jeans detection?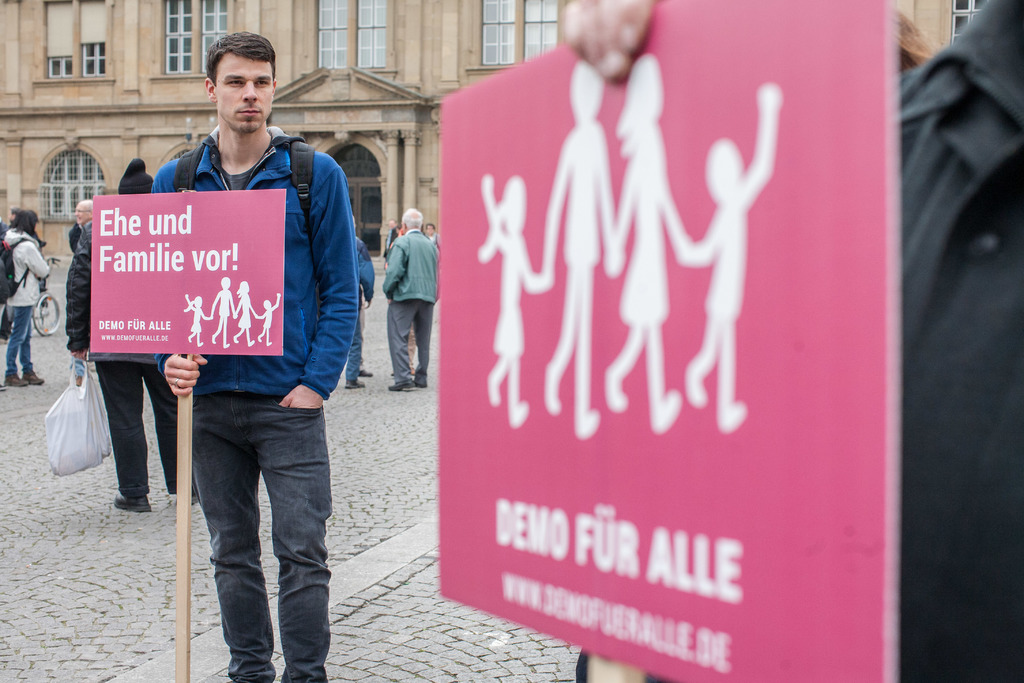
rect(346, 313, 356, 378)
